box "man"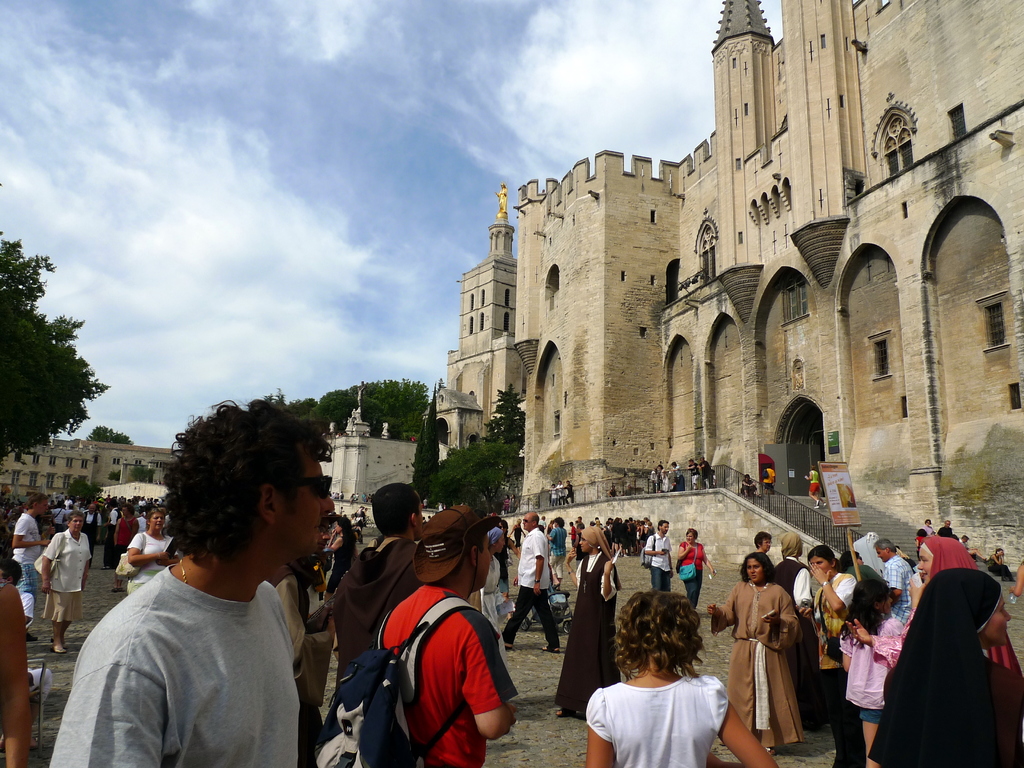
left=761, top=466, right=776, bottom=494
